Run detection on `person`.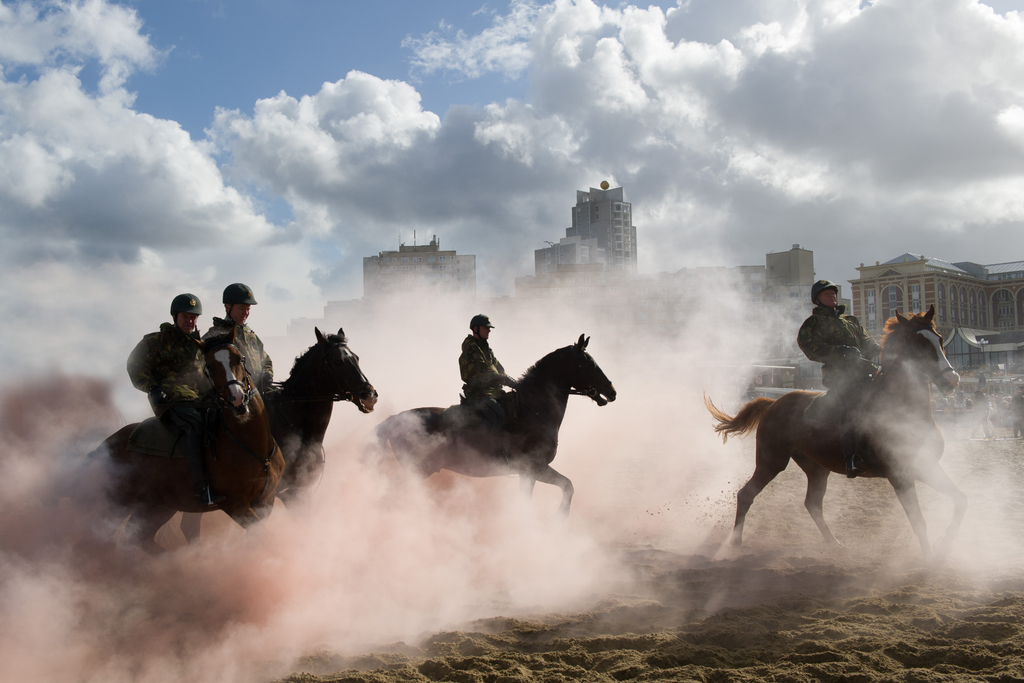
Result: Rect(200, 281, 274, 393).
